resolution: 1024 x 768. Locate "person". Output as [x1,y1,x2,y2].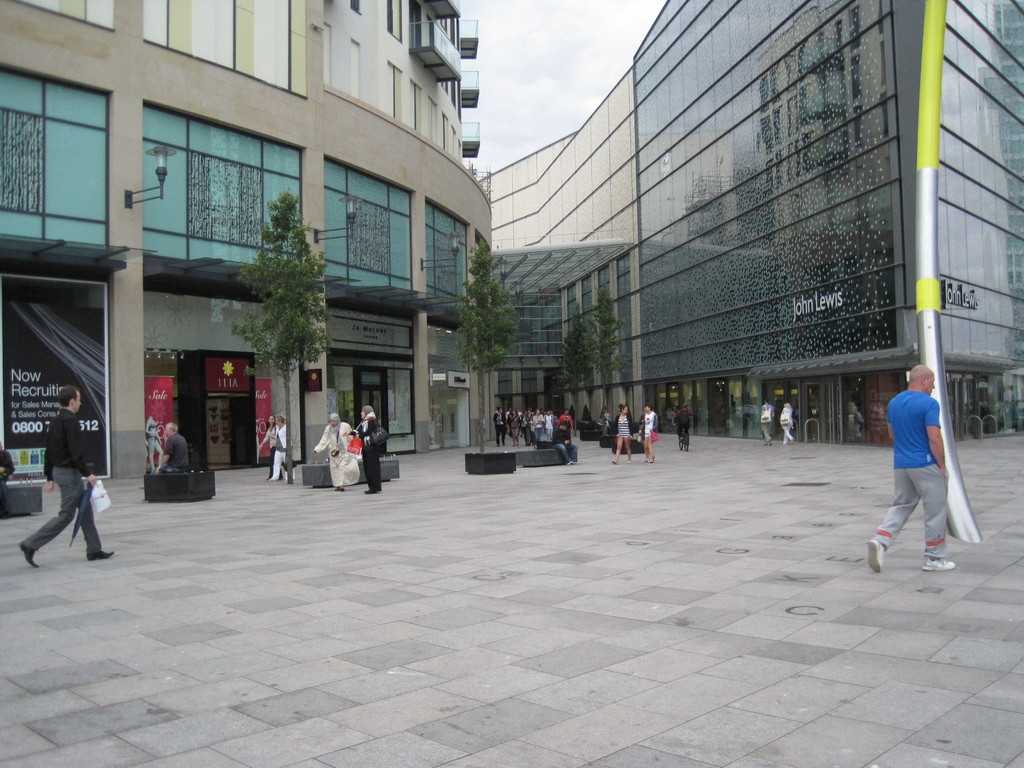
[642,405,666,469].
